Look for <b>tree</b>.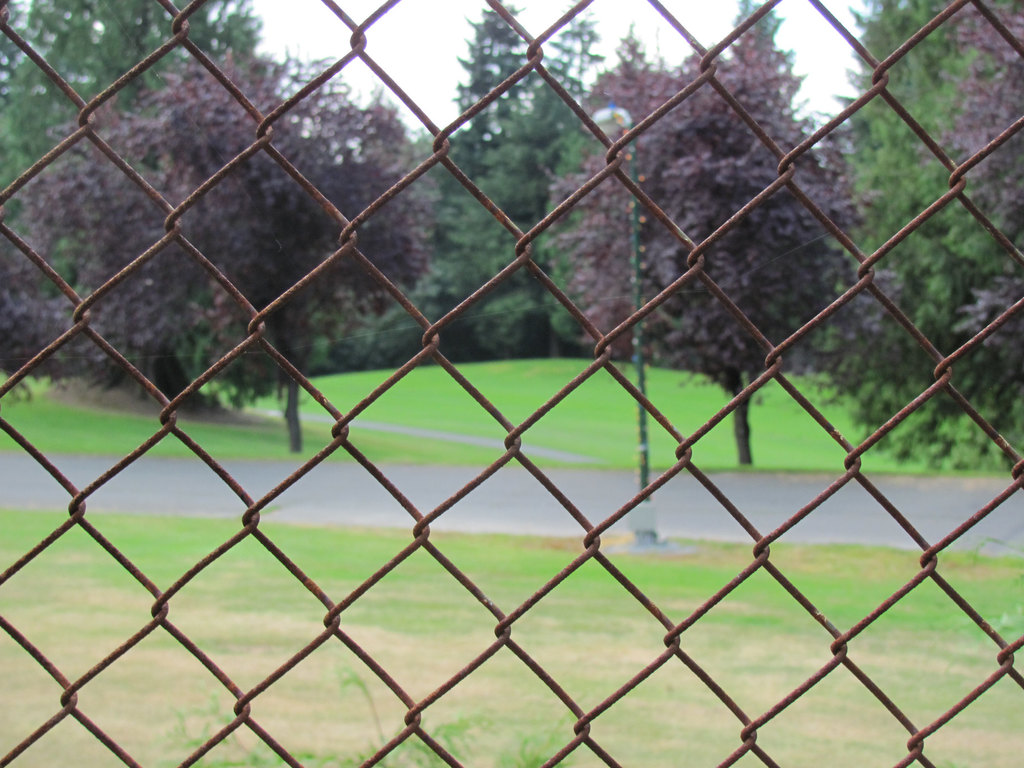
Found: box=[555, 36, 859, 470].
